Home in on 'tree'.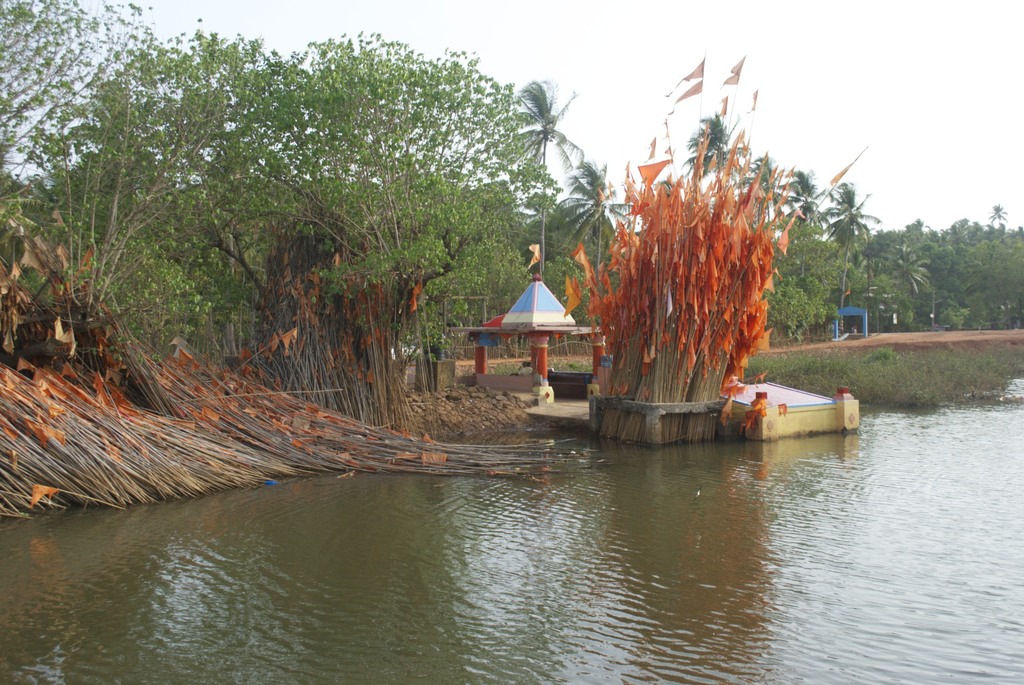
Homed in at [x1=674, y1=110, x2=755, y2=201].
